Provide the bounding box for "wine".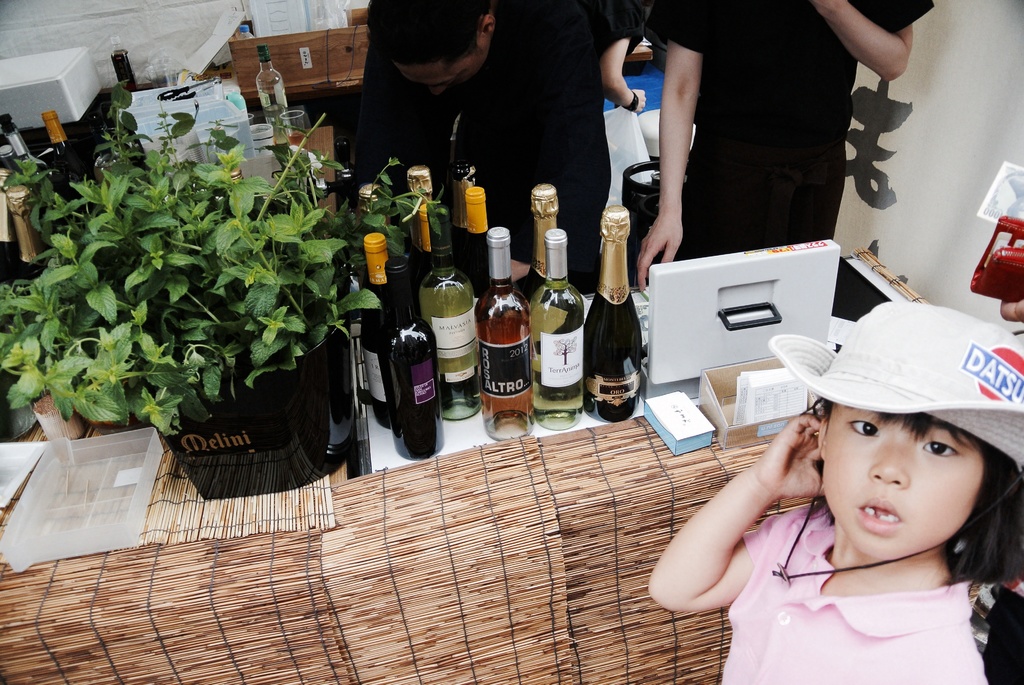
x1=284, y1=127, x2=312, y2=150.
